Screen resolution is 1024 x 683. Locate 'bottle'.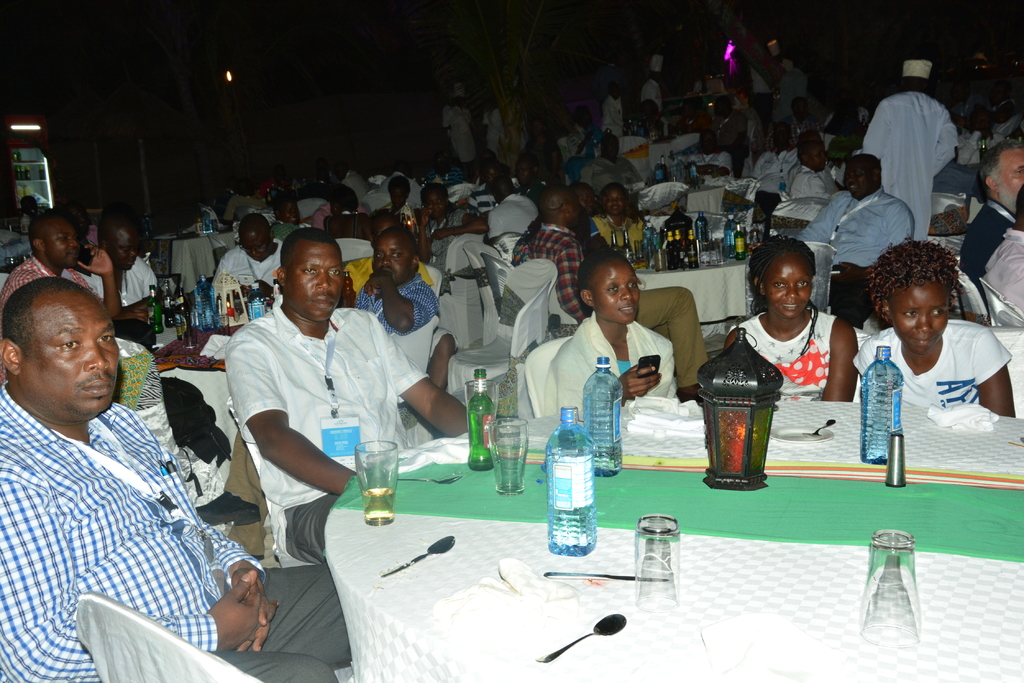
<region>977, 141, 990, 161</region>.
